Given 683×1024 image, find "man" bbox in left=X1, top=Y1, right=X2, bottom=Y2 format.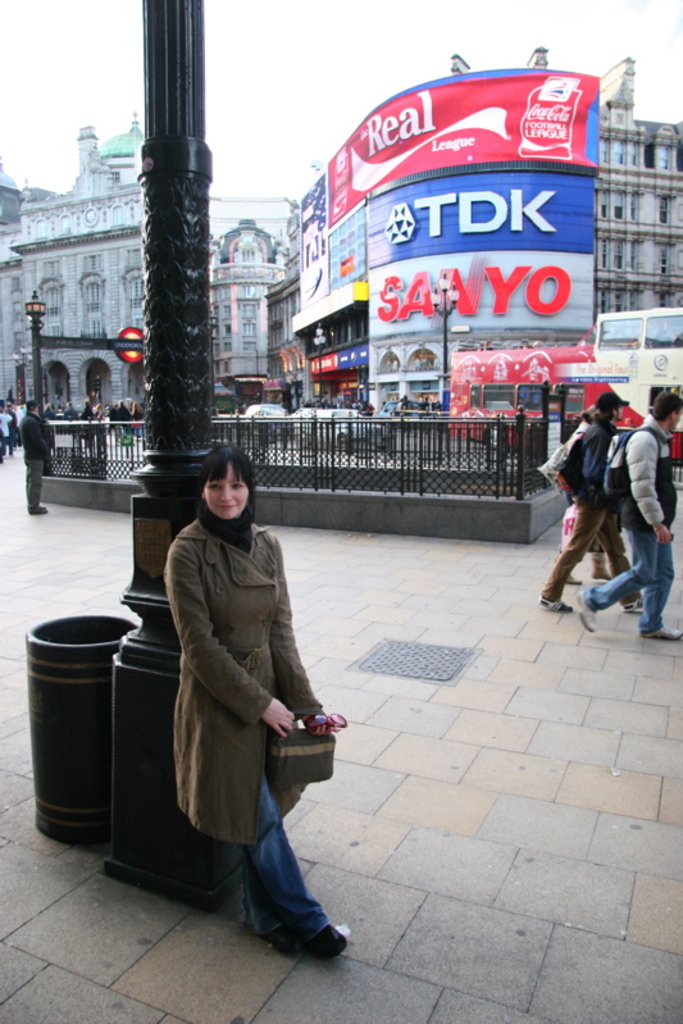
left=573, top=387, right=682, bottom=636.
